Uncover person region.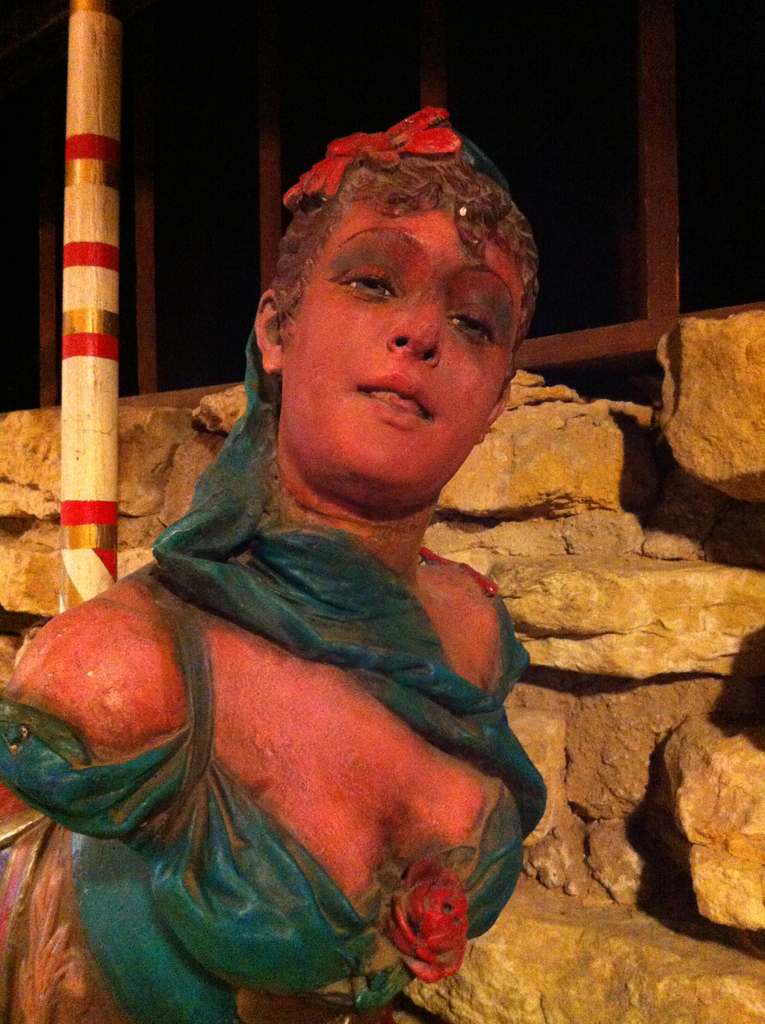
Uncovered: [15,152,577,1006].
